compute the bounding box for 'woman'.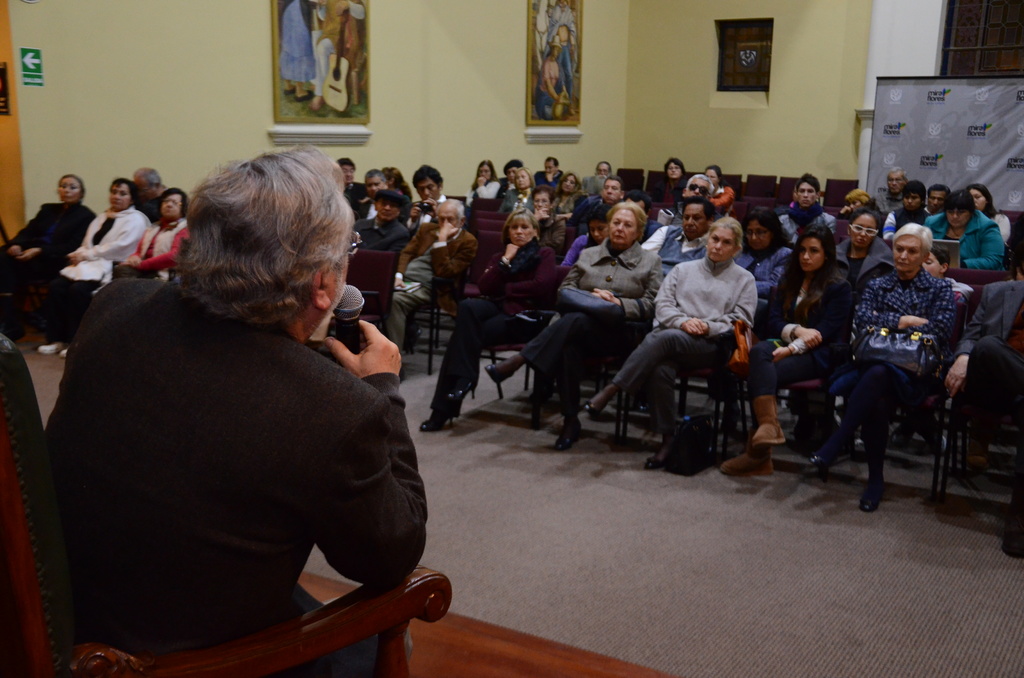
(419,213,543,431).
